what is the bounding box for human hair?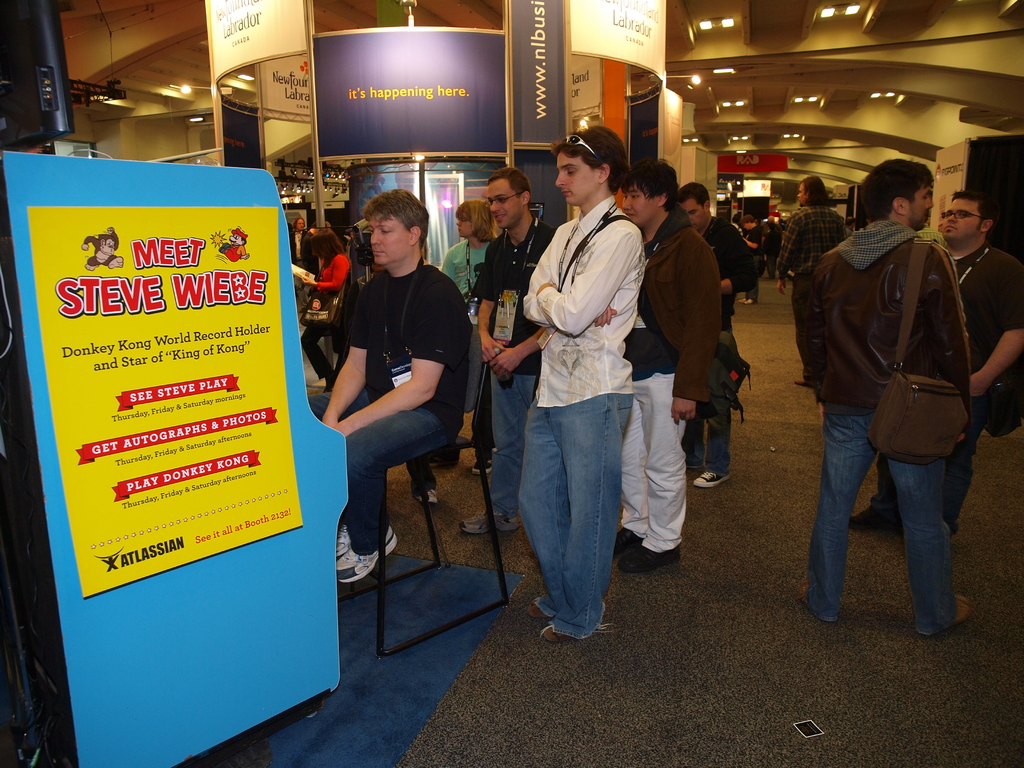
x1=454, y1=199, x2=500, y2=245.
